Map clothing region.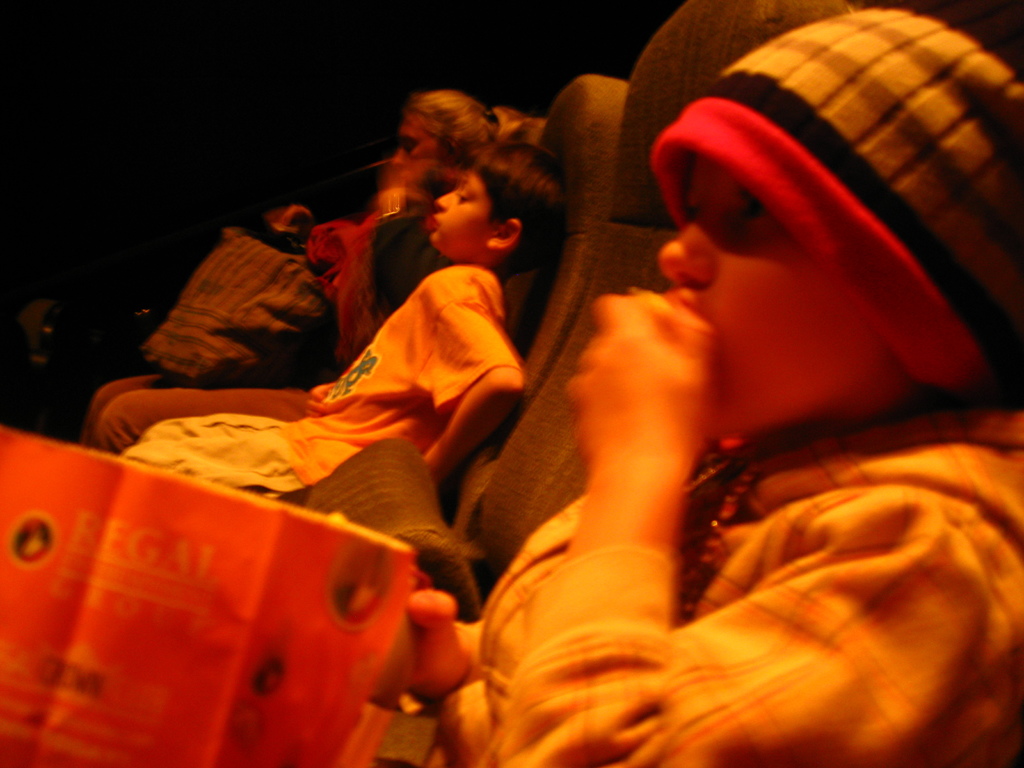
Mapped to region(439, 412, 1023, 767).
